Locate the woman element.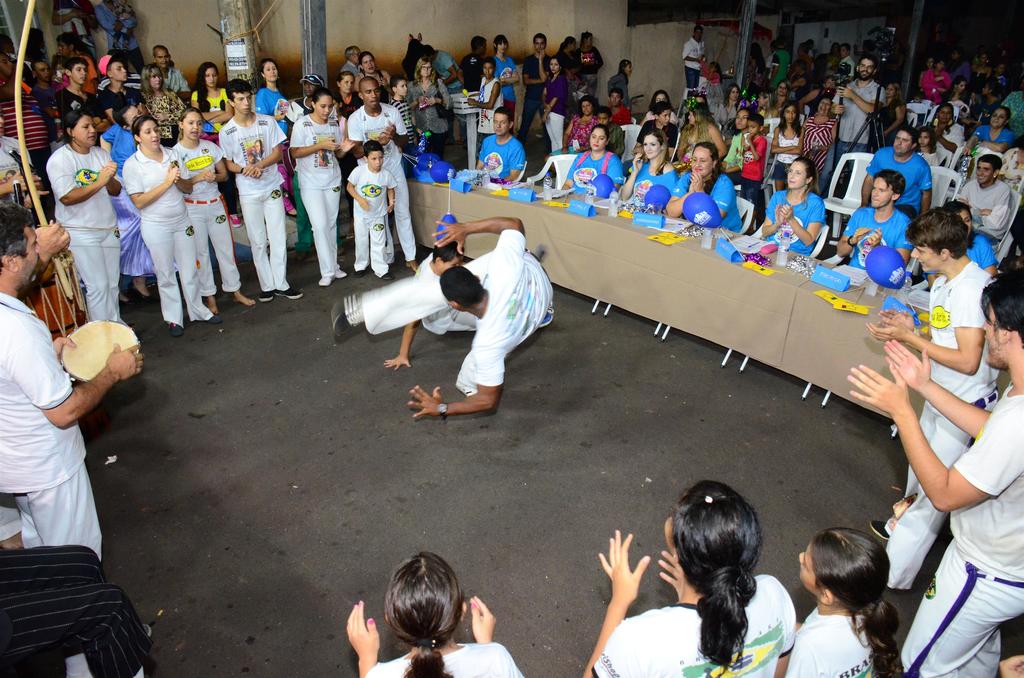
Element bbox: 543,56,572,156.
